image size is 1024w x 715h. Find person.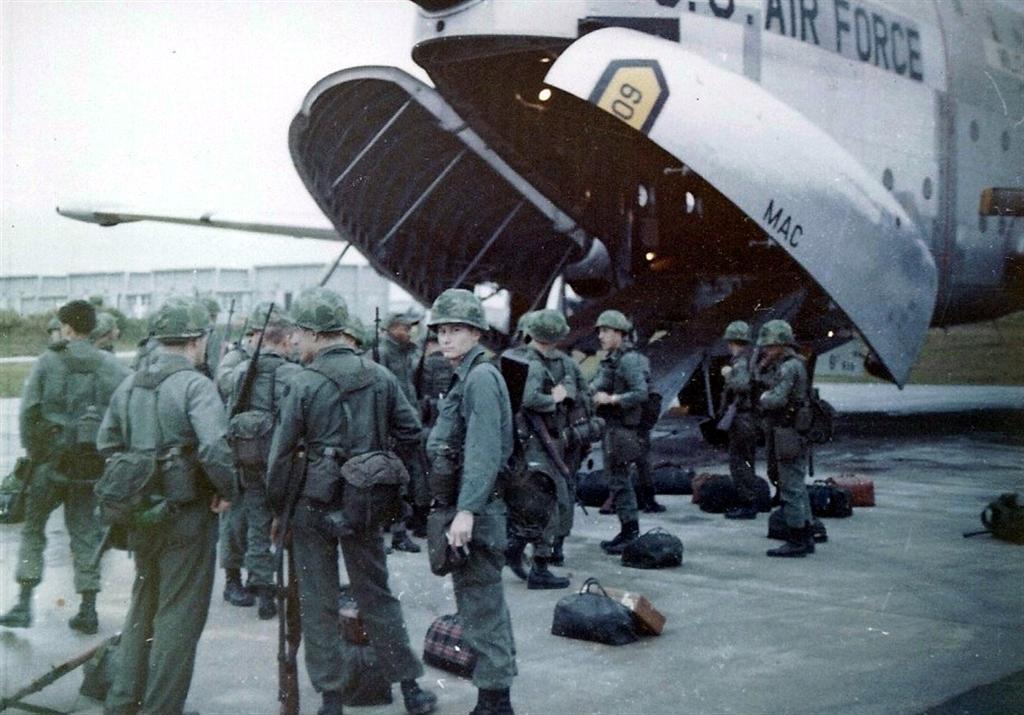
[257, 285, 441, 714].
